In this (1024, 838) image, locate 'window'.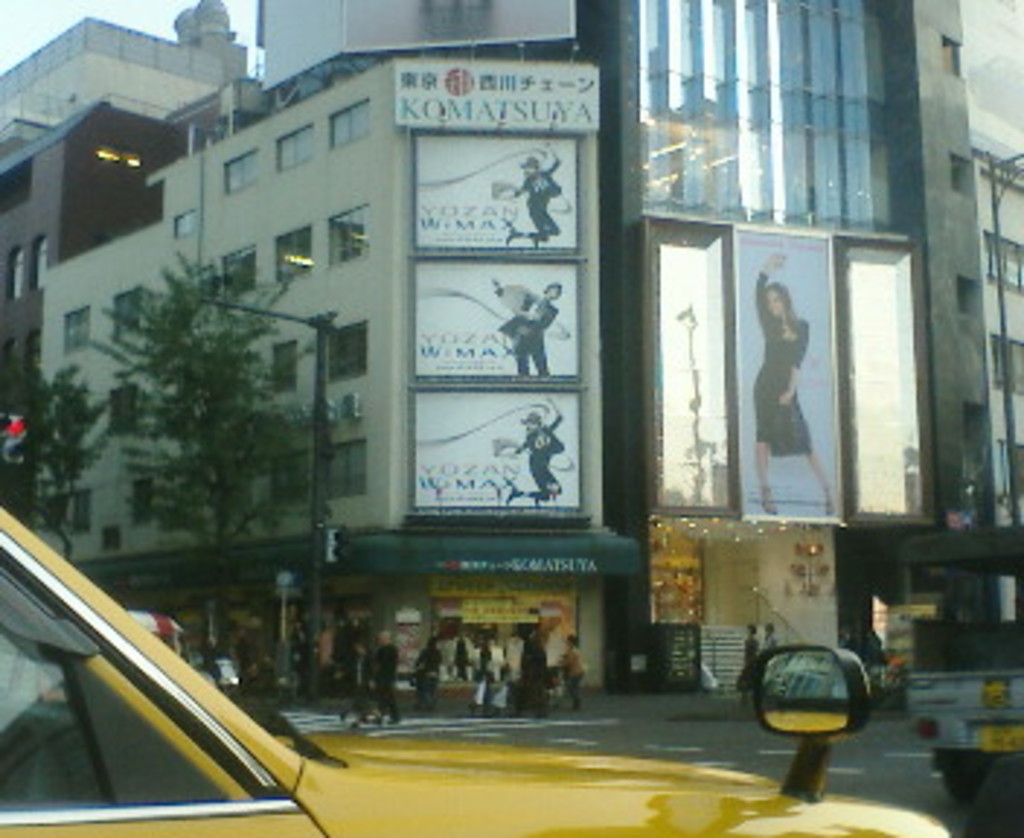
Bounding box: crop(271, 448, 311, 509).
